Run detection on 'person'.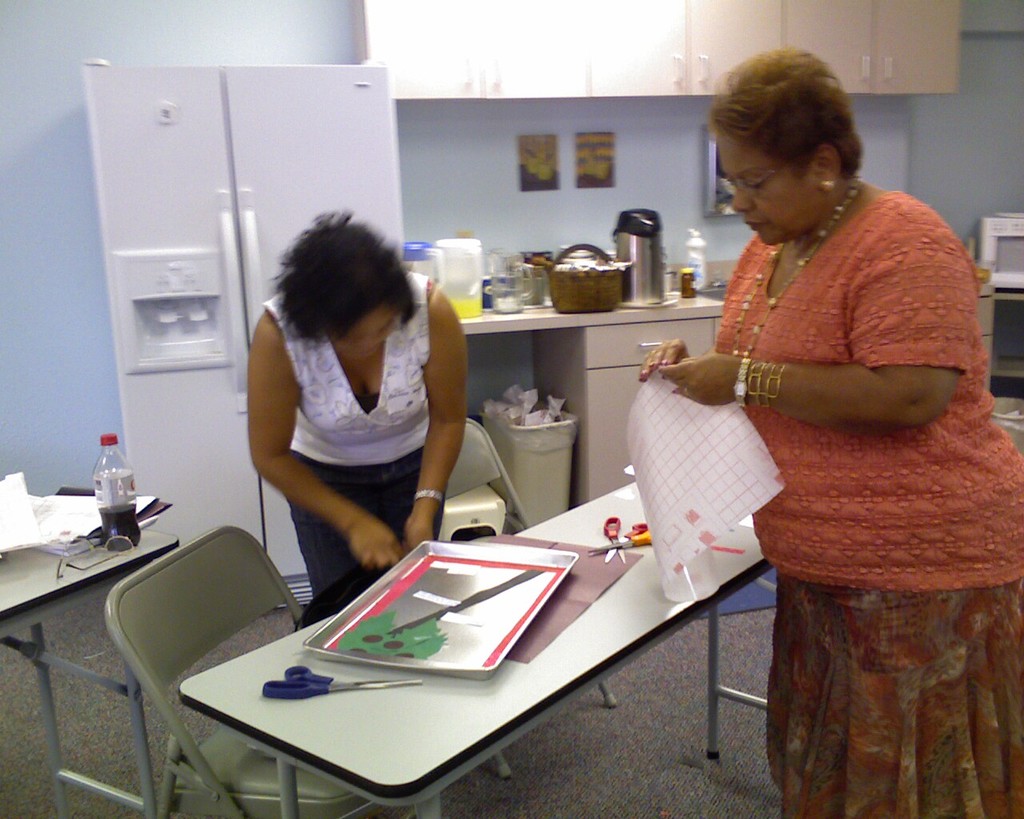
Result: [242, 206, 476, 630].
